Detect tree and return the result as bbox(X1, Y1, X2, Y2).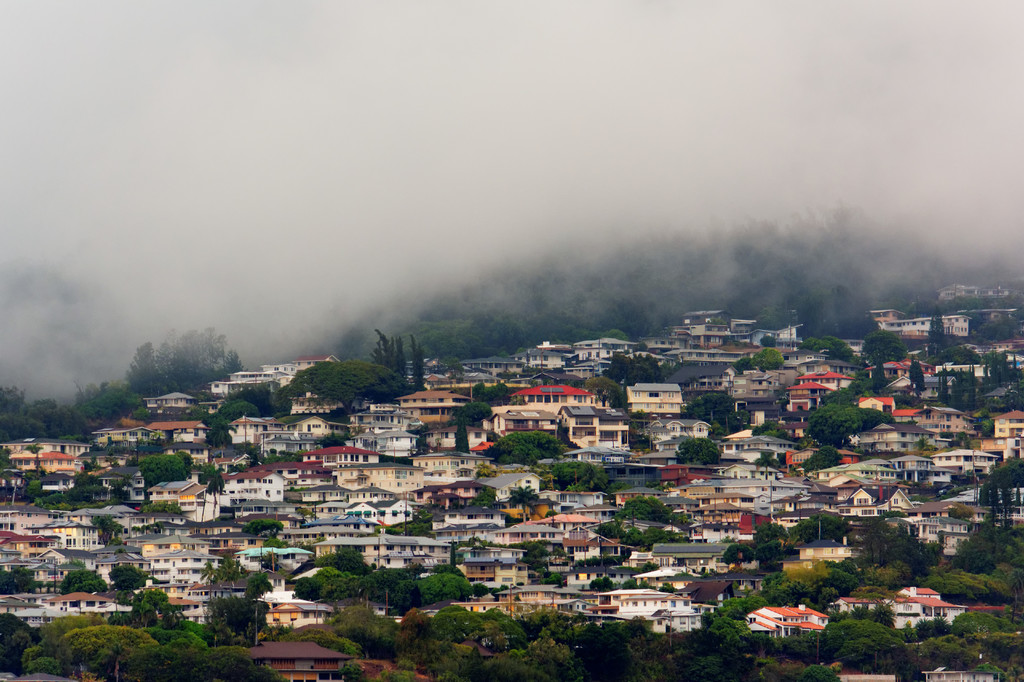
bbox(196, 463, 225, 527).
